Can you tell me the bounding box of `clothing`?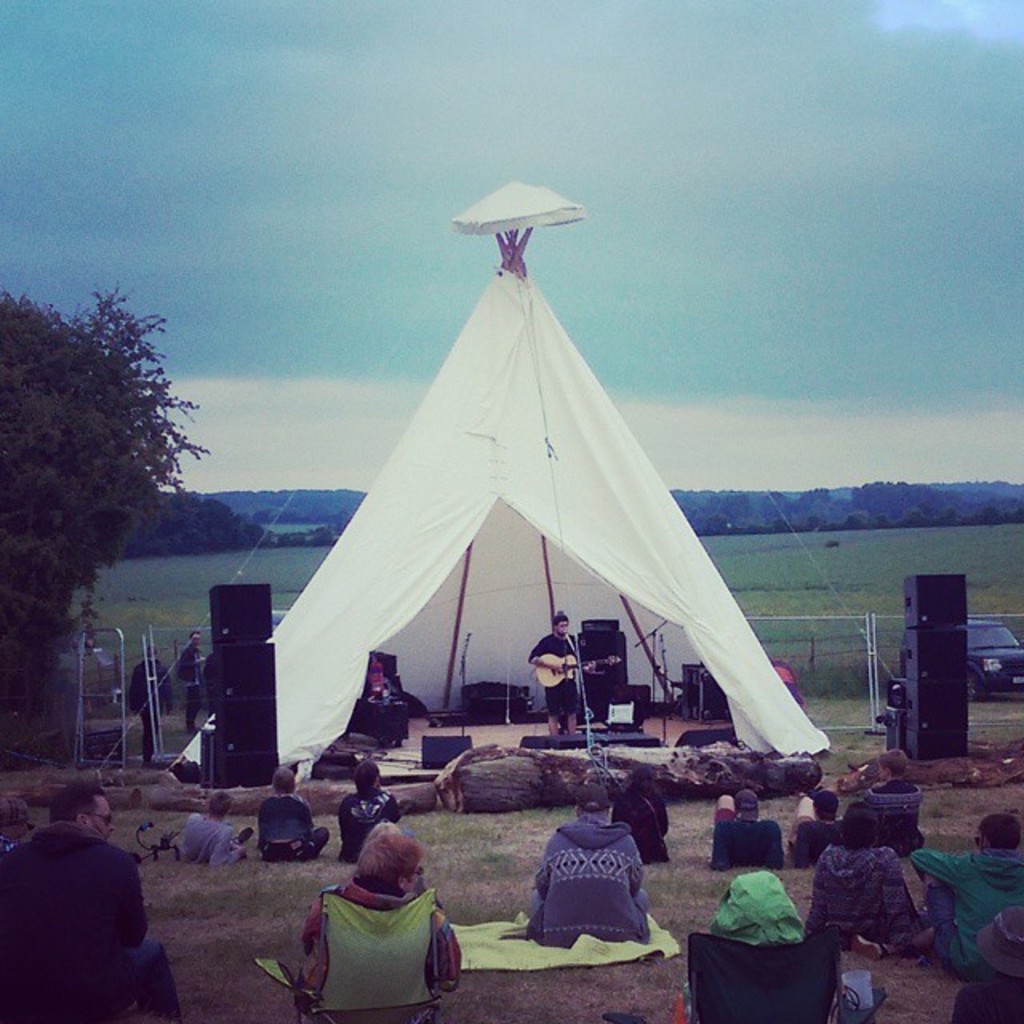
(283,843,470,1010).
